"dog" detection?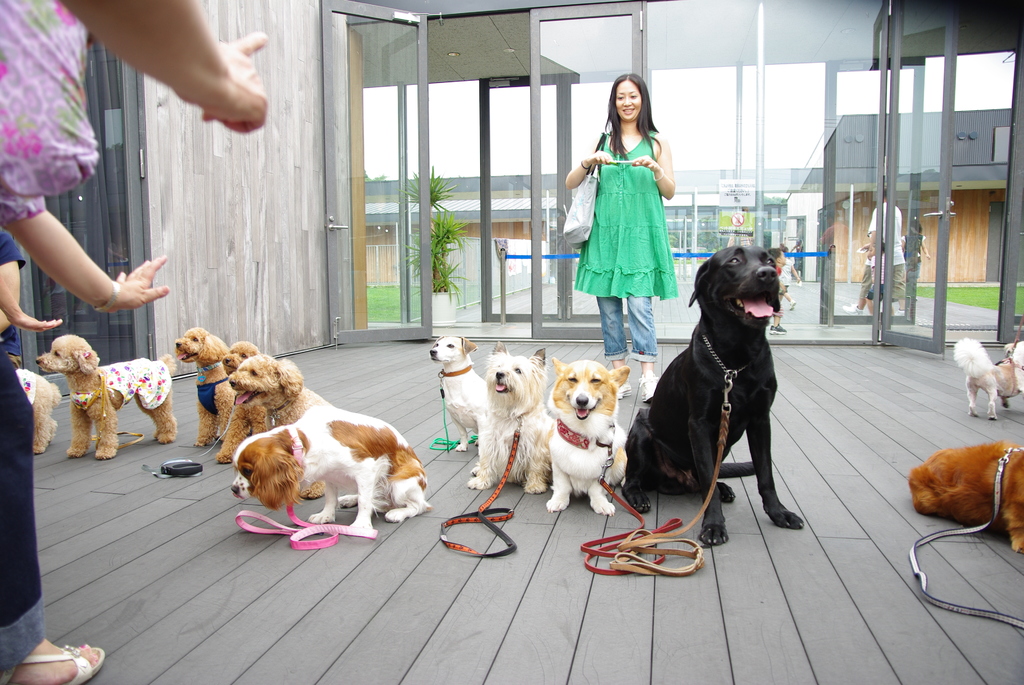
<box>953,333,1023,420</box>
